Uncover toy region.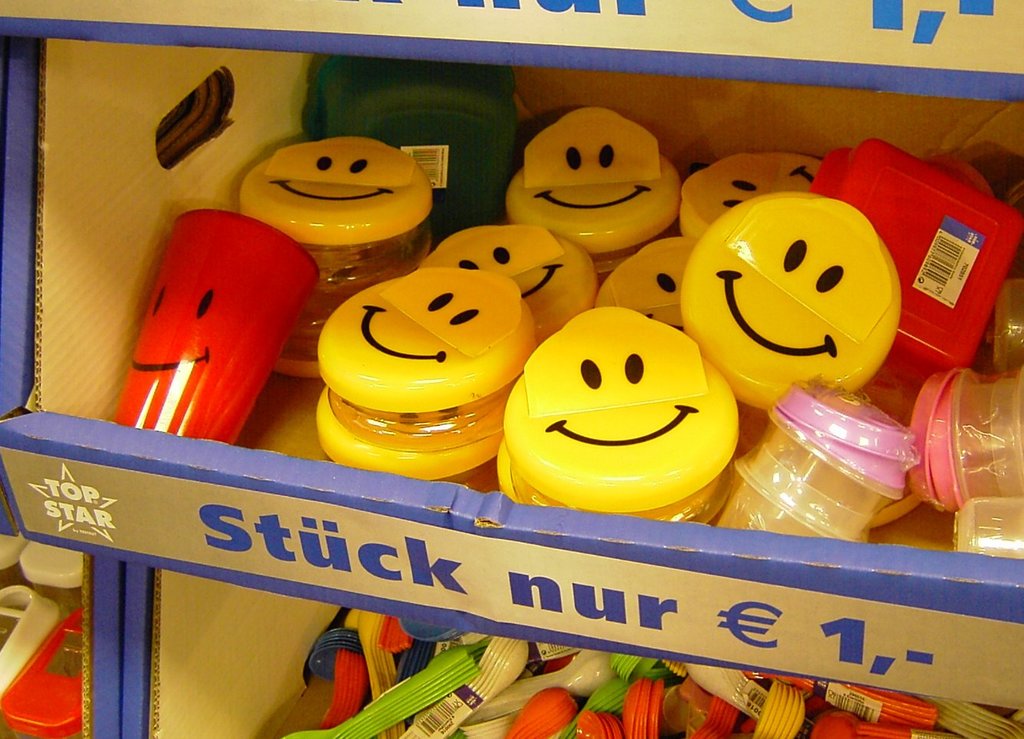
Uncovered: 311:263:545:427.
